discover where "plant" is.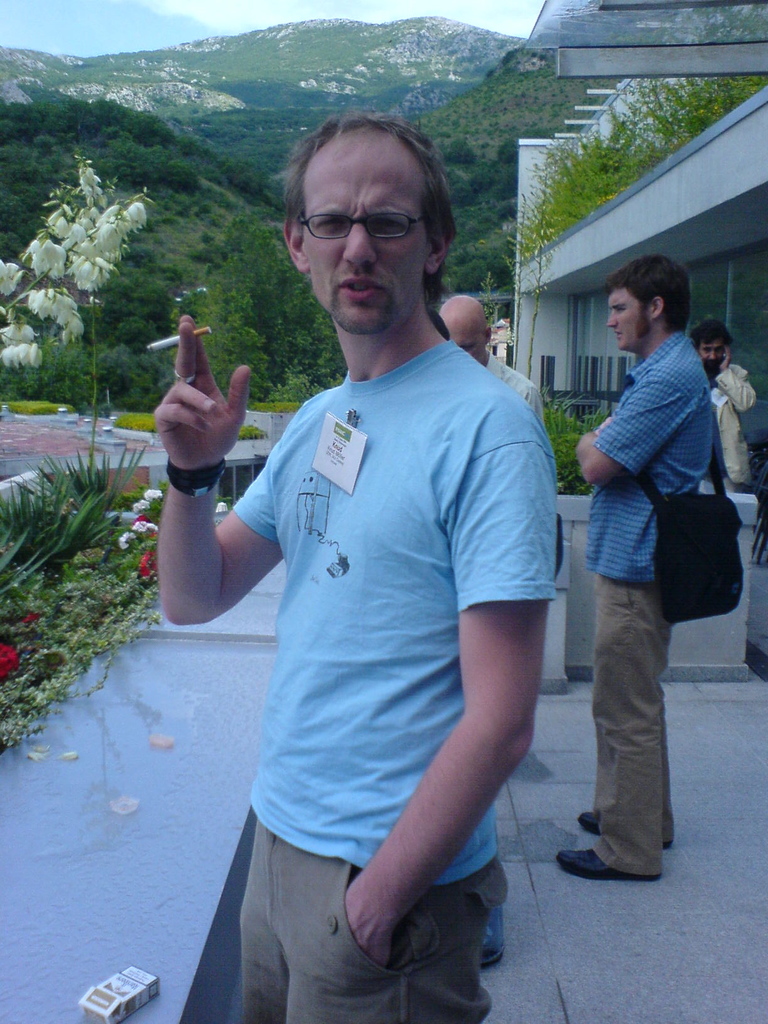
Discovered at 26,444,147,522.
